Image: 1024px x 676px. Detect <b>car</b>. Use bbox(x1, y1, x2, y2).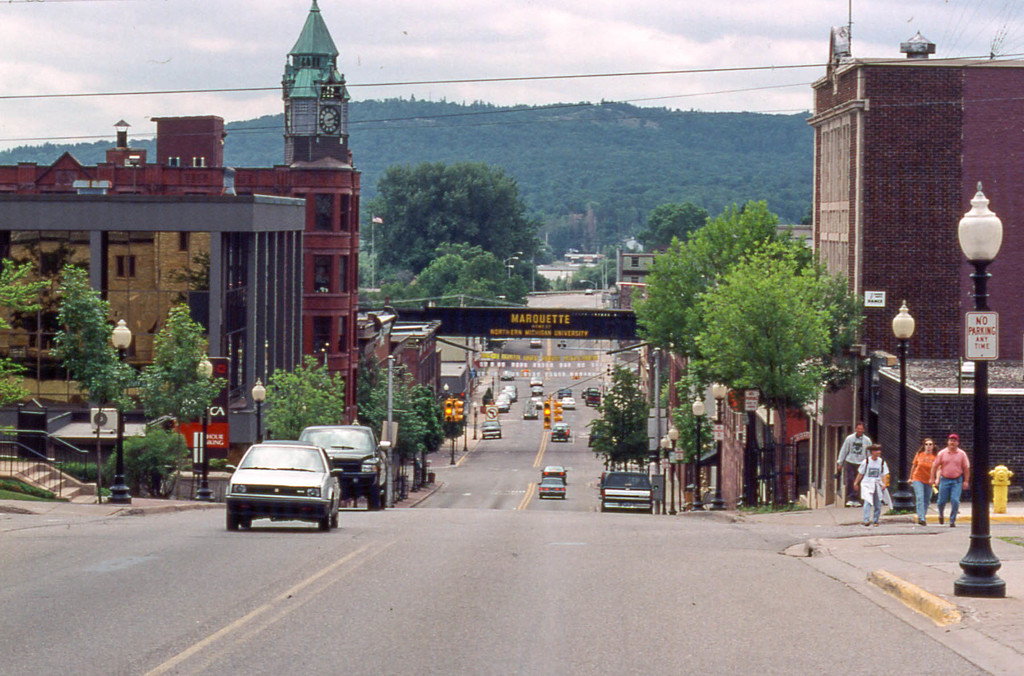
bbox(297, 420, 387, 508).
